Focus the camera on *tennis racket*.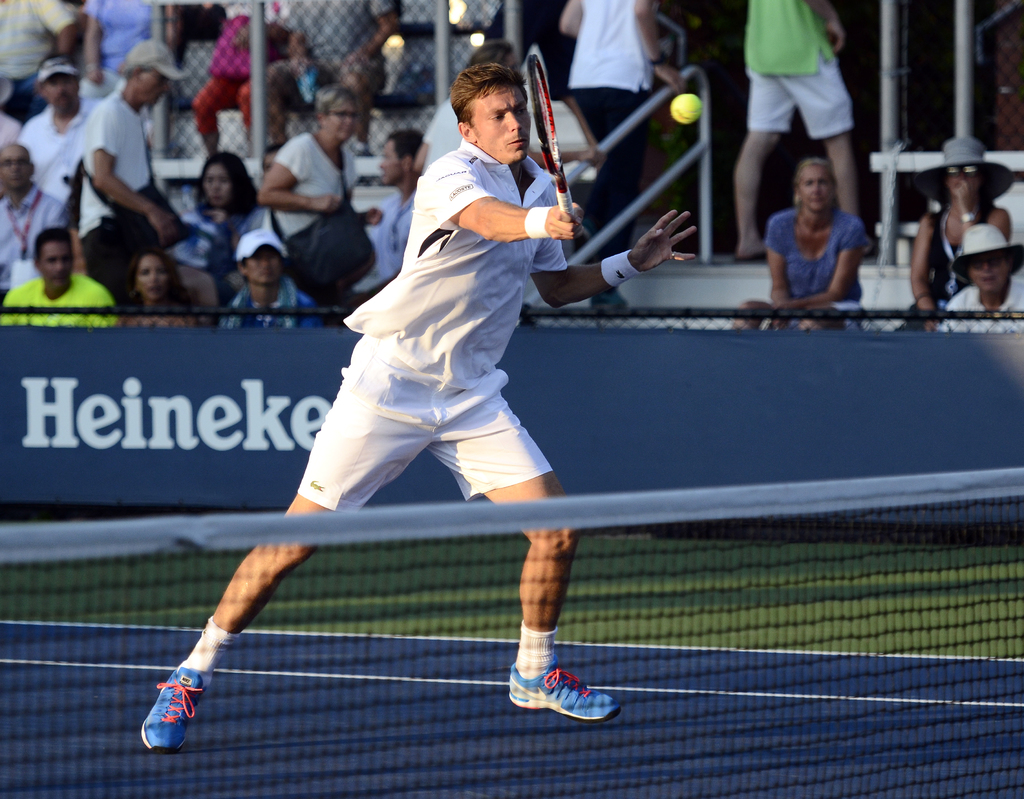
Focus region: detection(527, 52, 572, 213).
